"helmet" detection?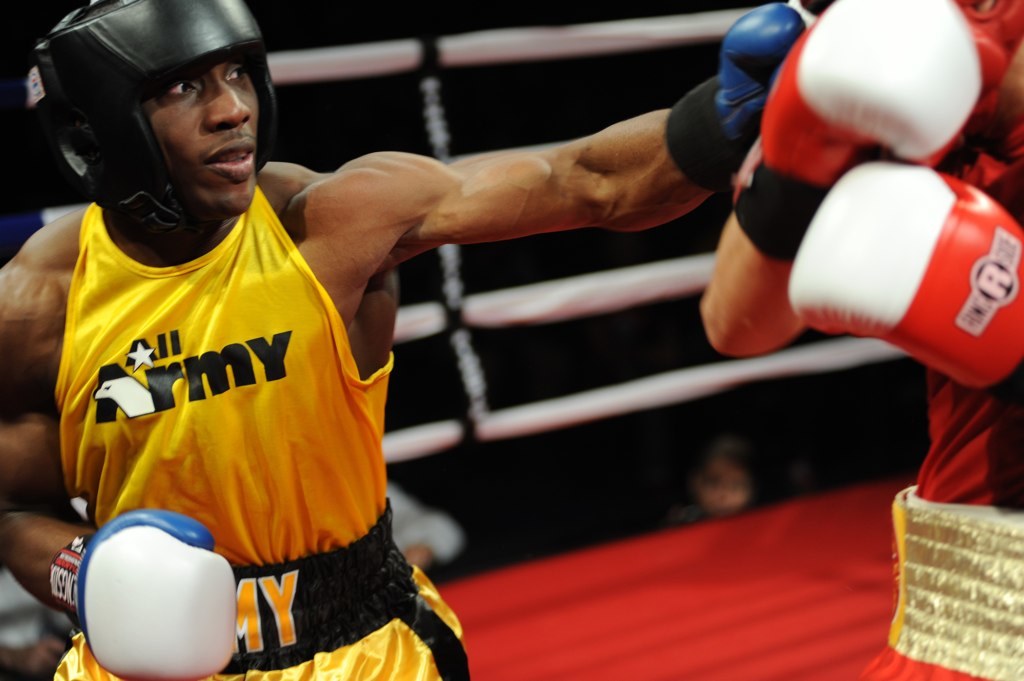
select_region(951, 0, 1023, 128)
